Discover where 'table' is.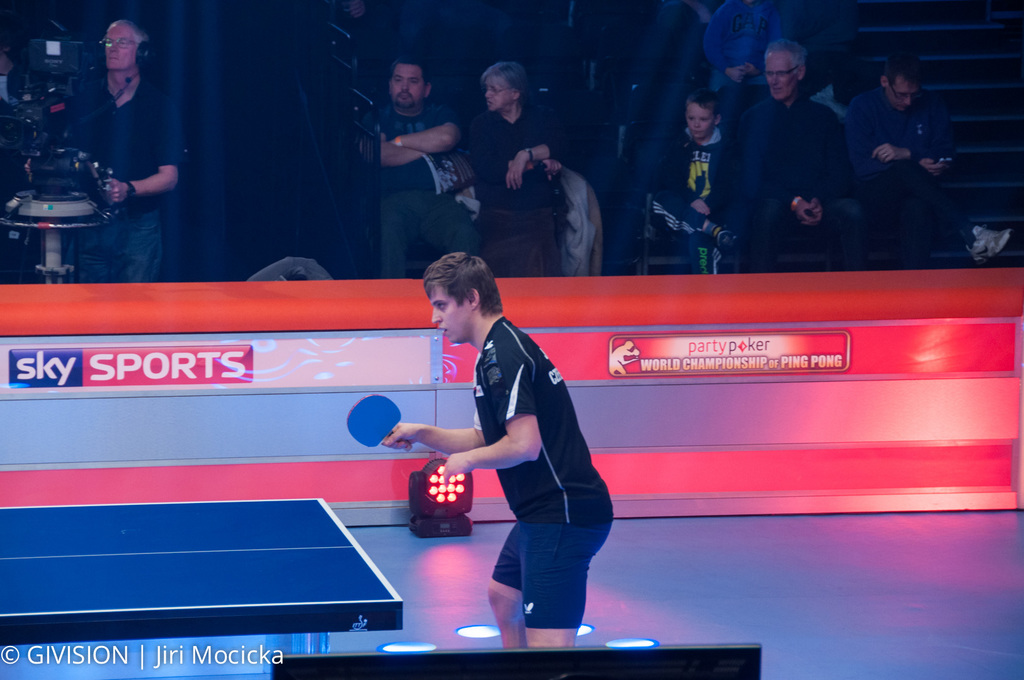
Discovered at region(15, 480, 468, 666).
